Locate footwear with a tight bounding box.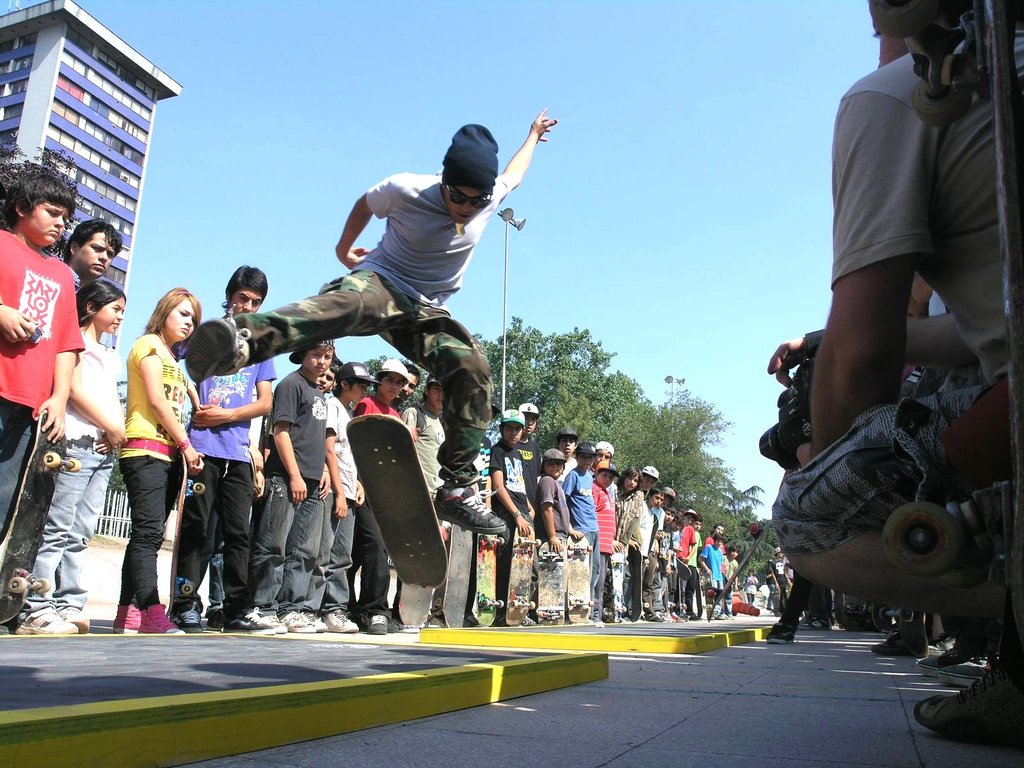
<region>113, 604, 140, 630</region>.
